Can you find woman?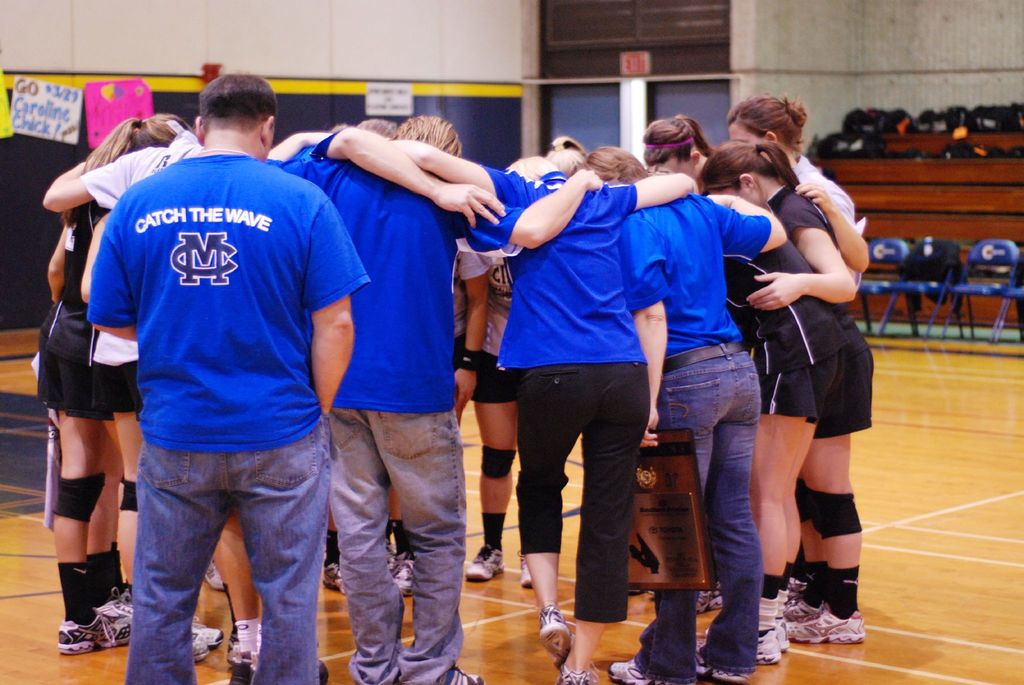
Yes, bounding box: l=697, t=141, r=876, b=649.
